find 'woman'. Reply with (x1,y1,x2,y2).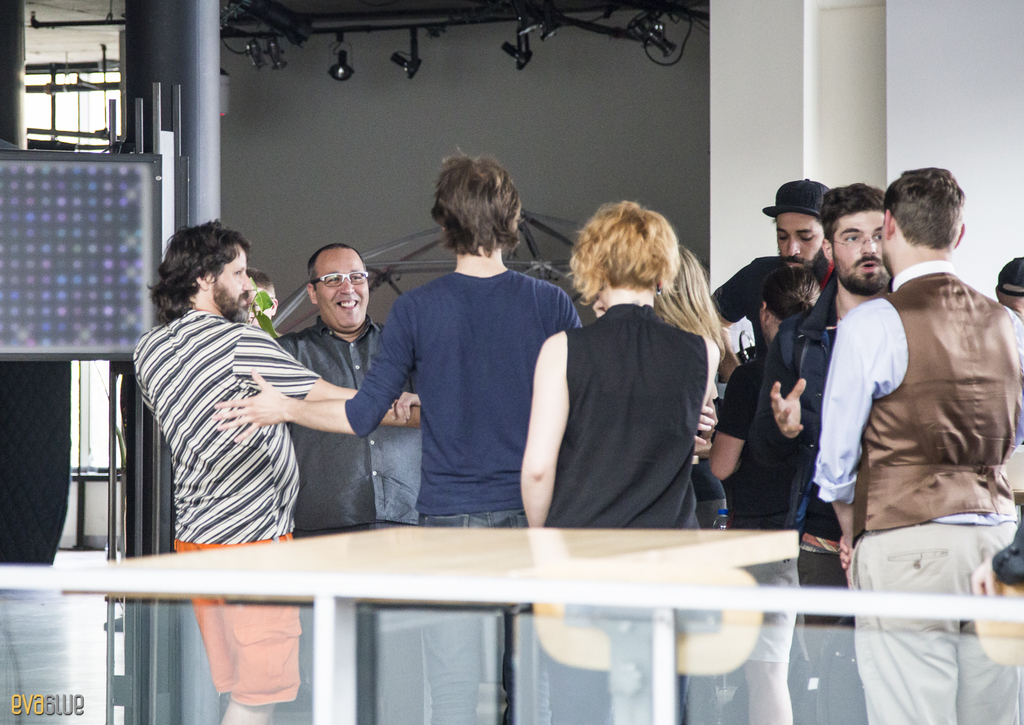
(651,248,734,526).
